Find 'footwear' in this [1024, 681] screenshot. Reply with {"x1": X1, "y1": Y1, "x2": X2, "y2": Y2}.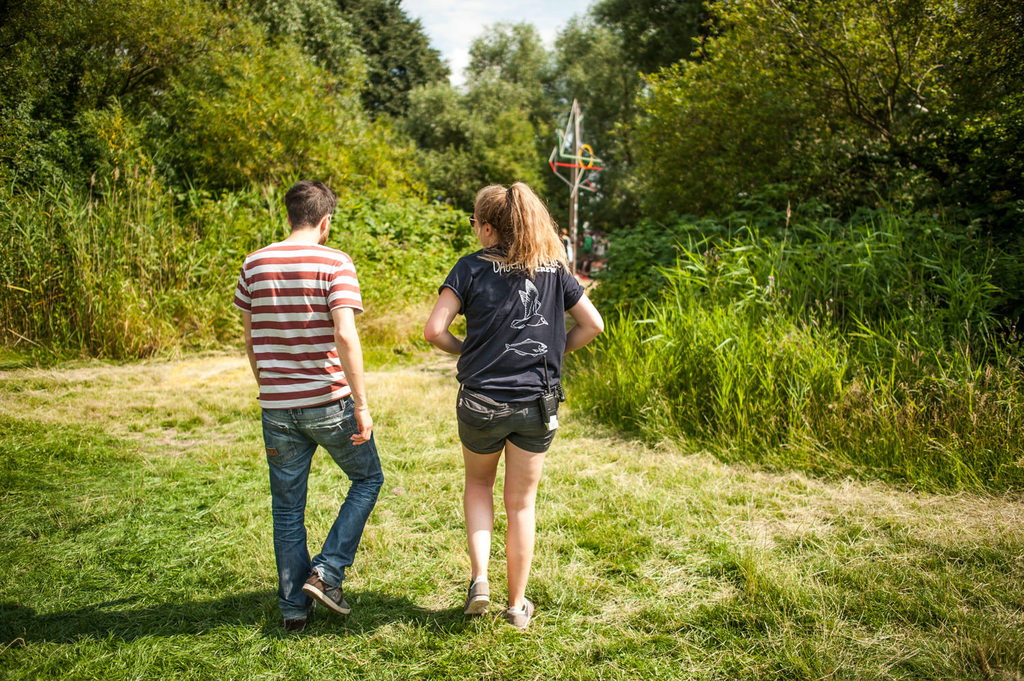
{"x1": 504, "y1": 599, "x2": 535, "y2": 628}.
